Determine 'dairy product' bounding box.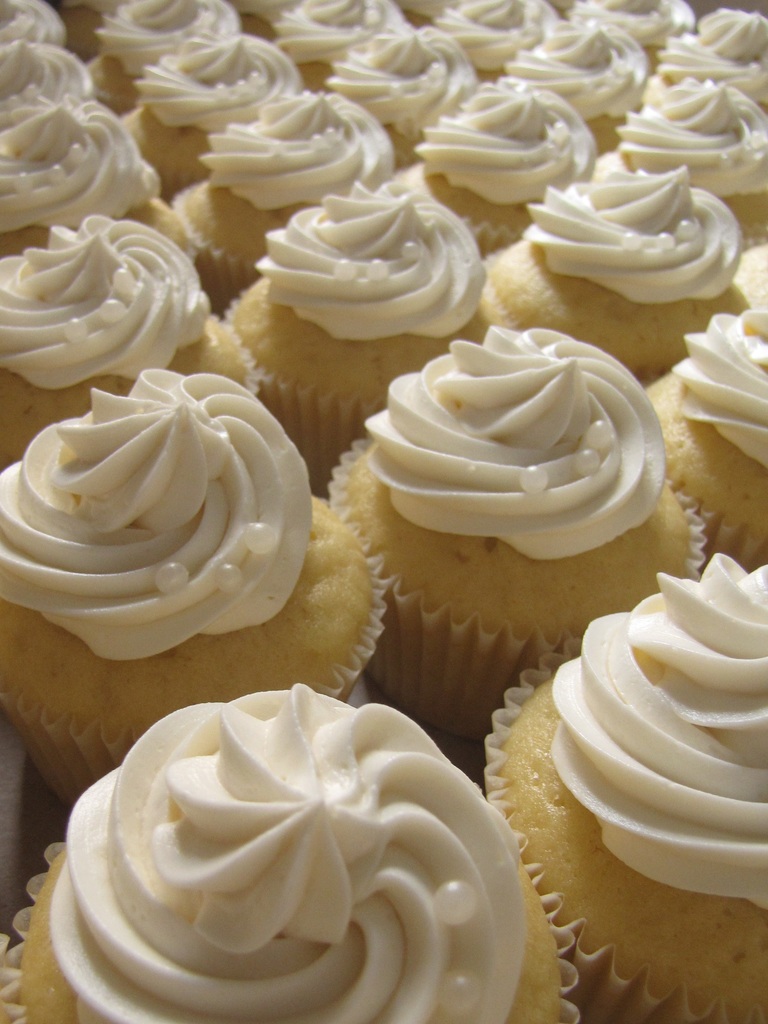
Determined: (x1=607, y1=85, x2=767, y2=195).
